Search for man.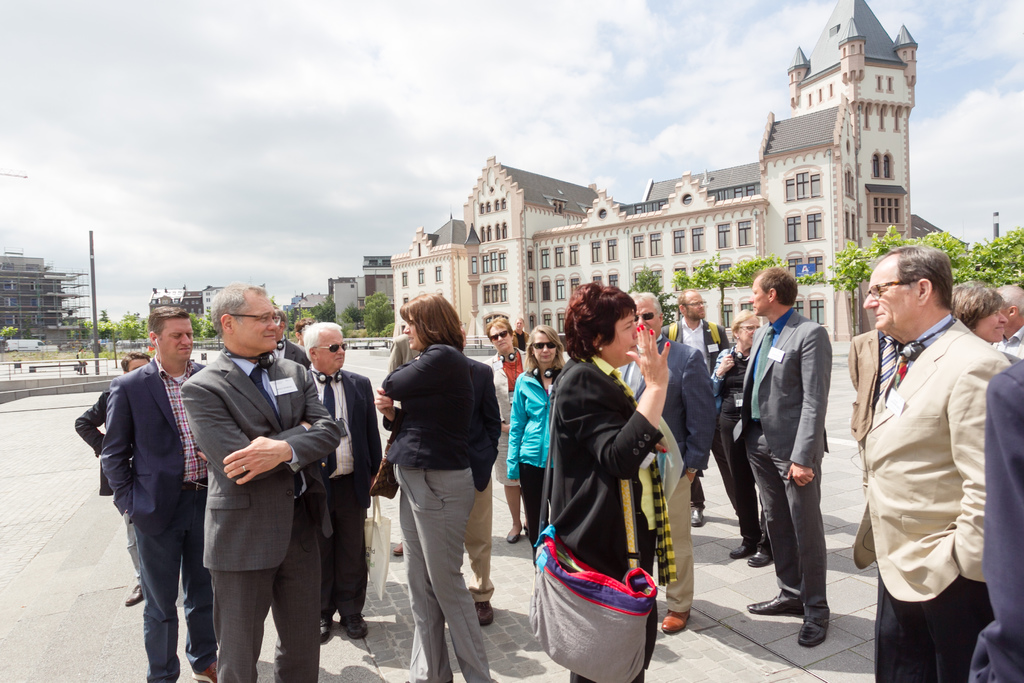
Found at x1=659, y1=286, x2=732, y2=530.
